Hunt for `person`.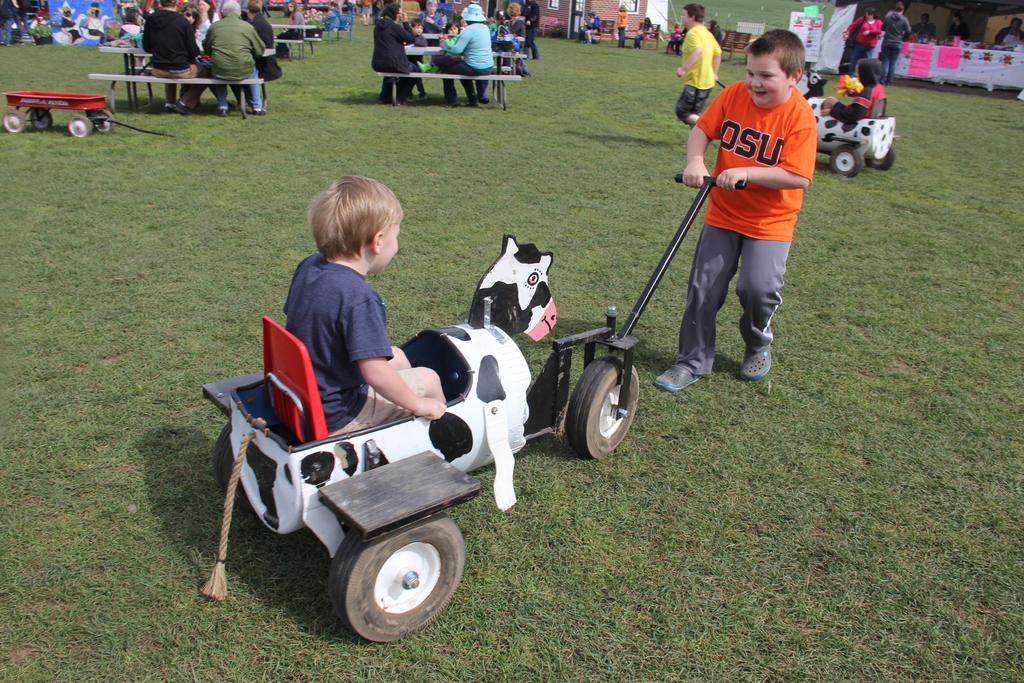
Hunted down at bbox(996, 19, 1023, 51).
